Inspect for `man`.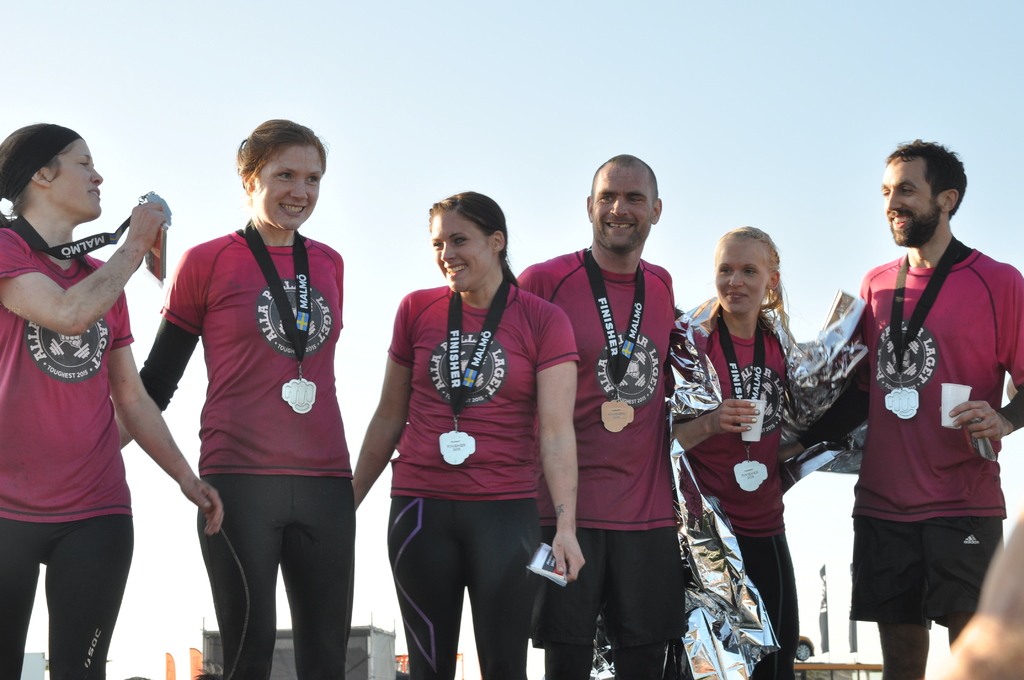
Inspection: locate(516, 154, 671, 679).
